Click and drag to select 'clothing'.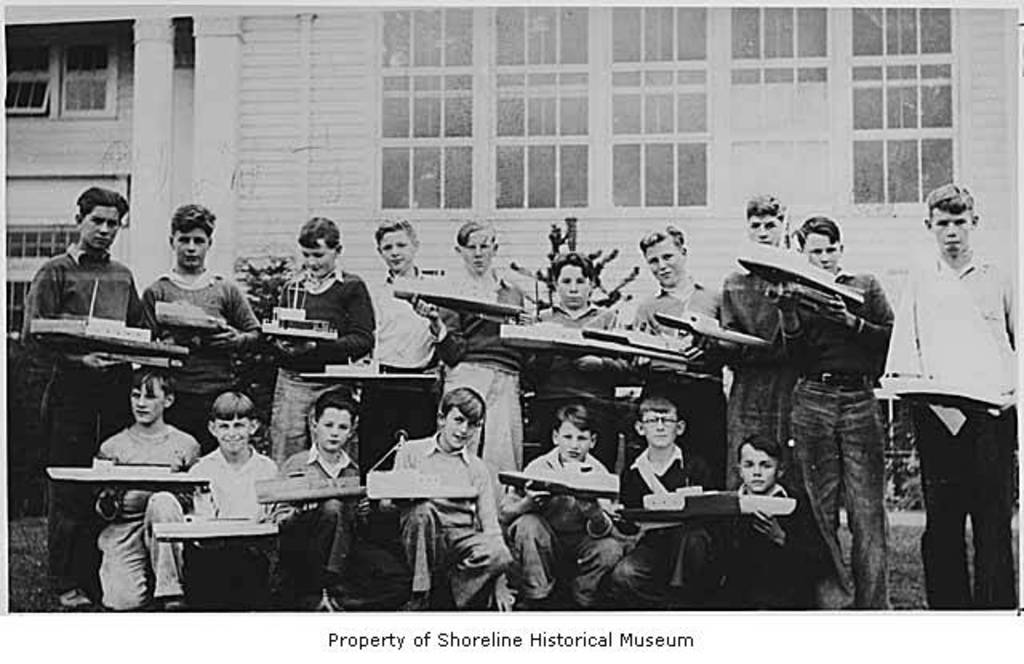
Selection: Rect(528, 293, 626, 461).
